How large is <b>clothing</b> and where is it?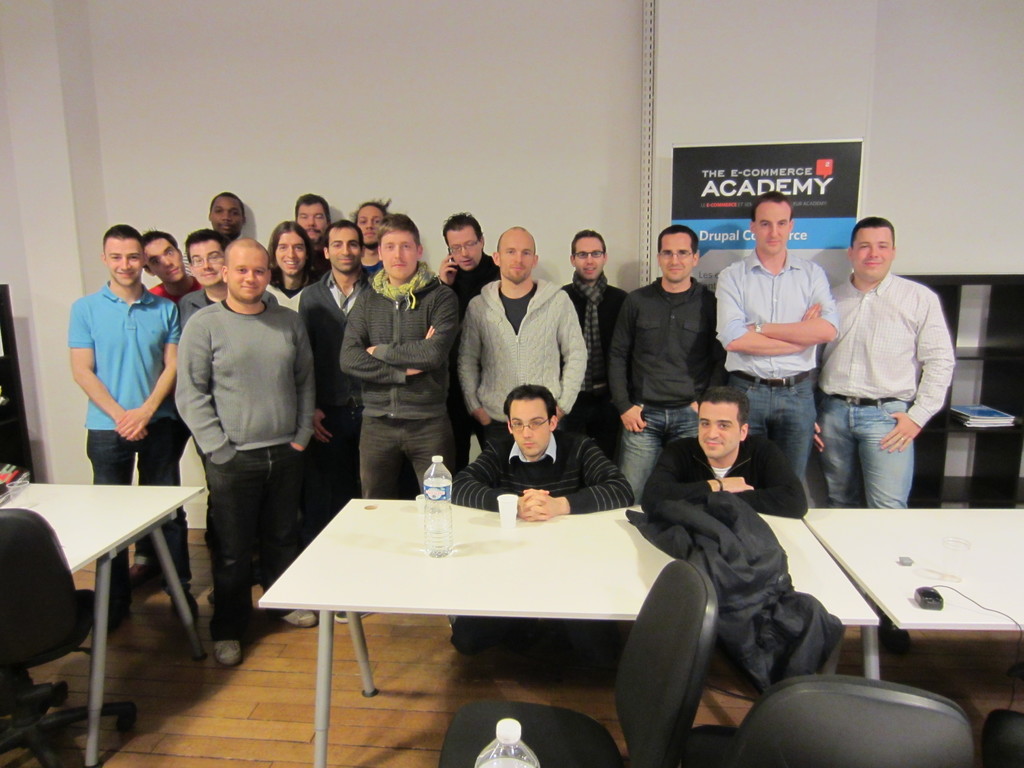
Bounding box: x1=344, y1=266, x2=452, y2=492.
